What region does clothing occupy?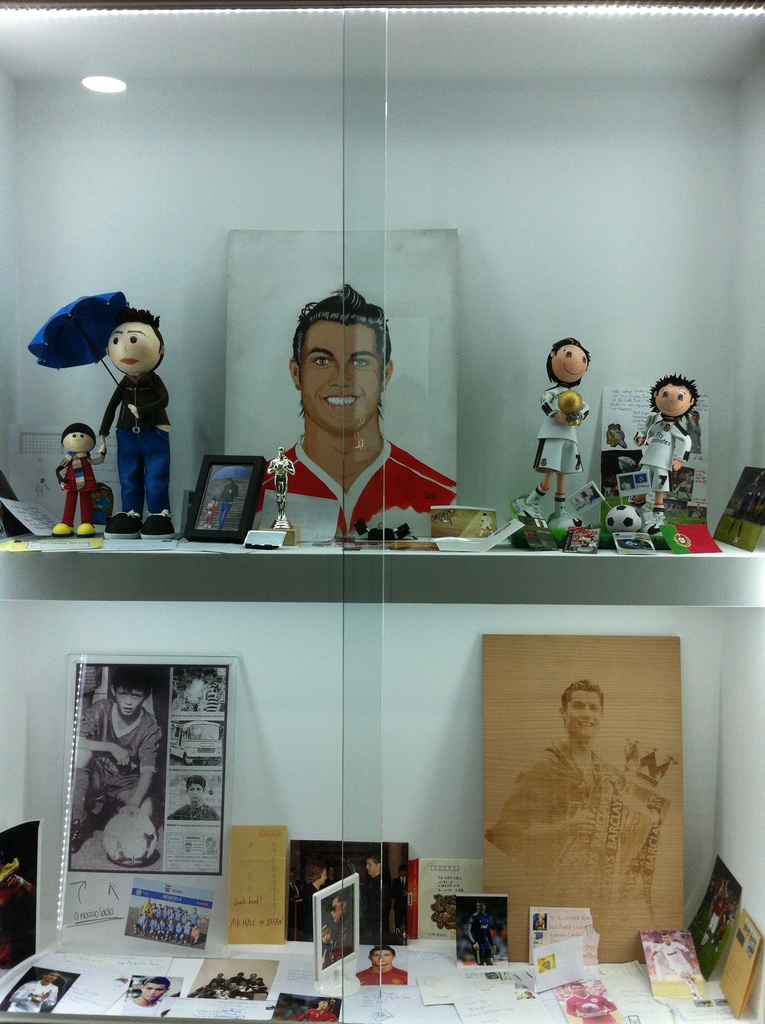
region(163, 799, 217, 820).
